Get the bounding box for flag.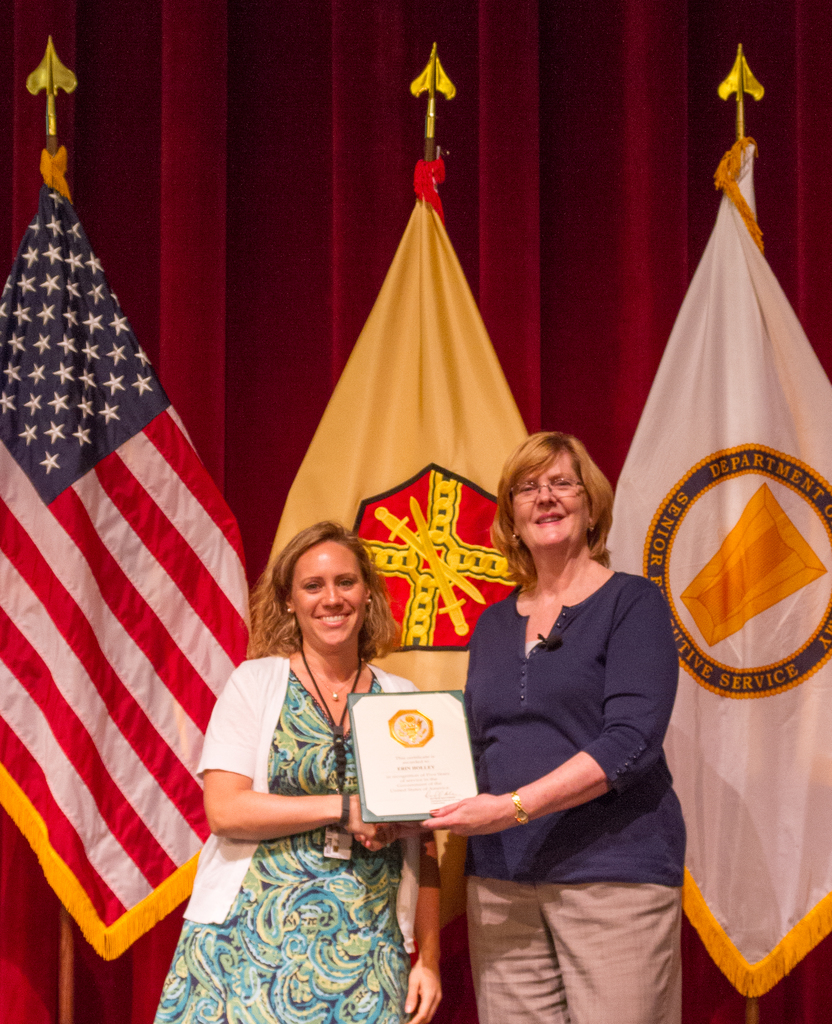
230,145,538,967.
